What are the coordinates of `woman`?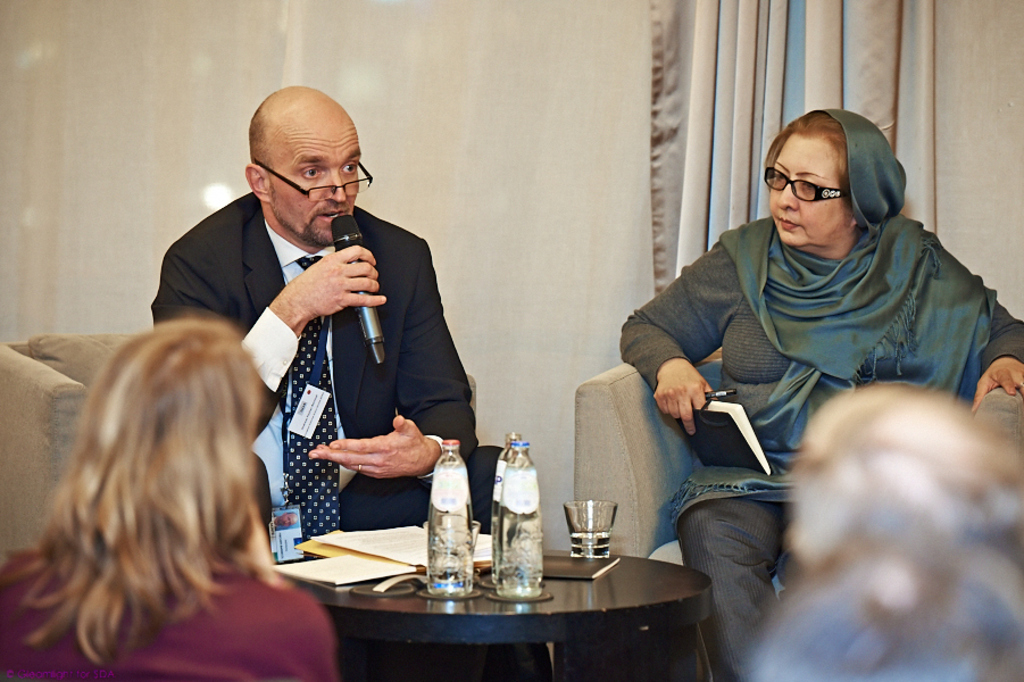
{"x1": 0, "y1": 307, "x2": 295, "y2": 675}.
